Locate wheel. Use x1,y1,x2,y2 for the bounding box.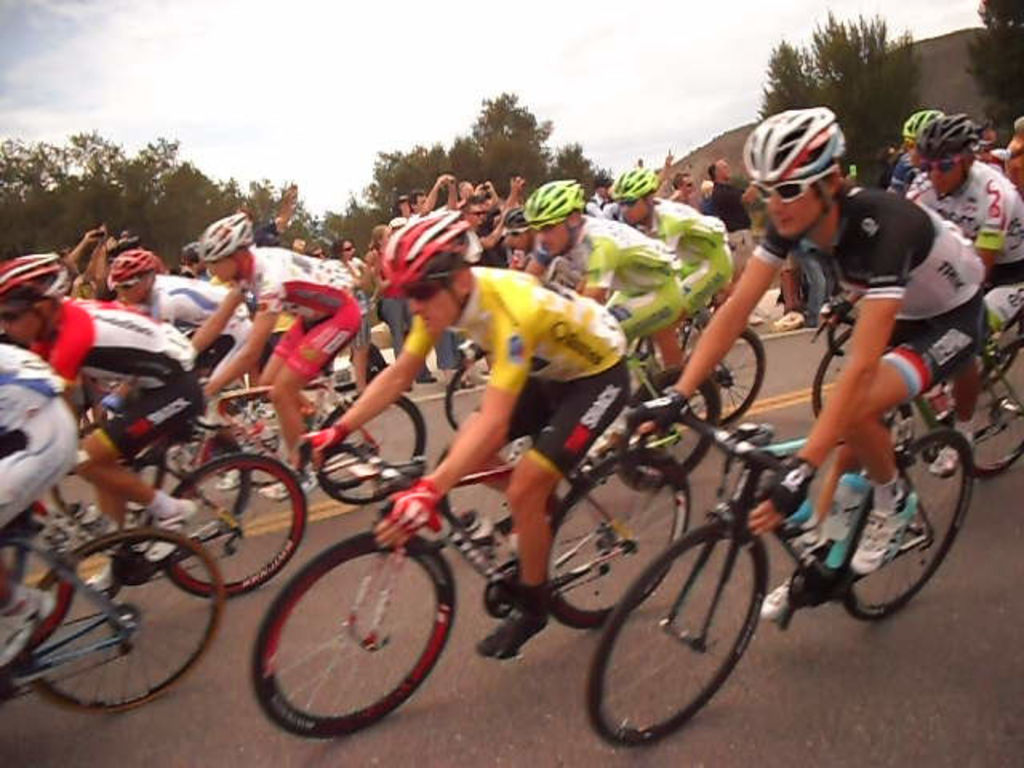
14,520,229,714.
